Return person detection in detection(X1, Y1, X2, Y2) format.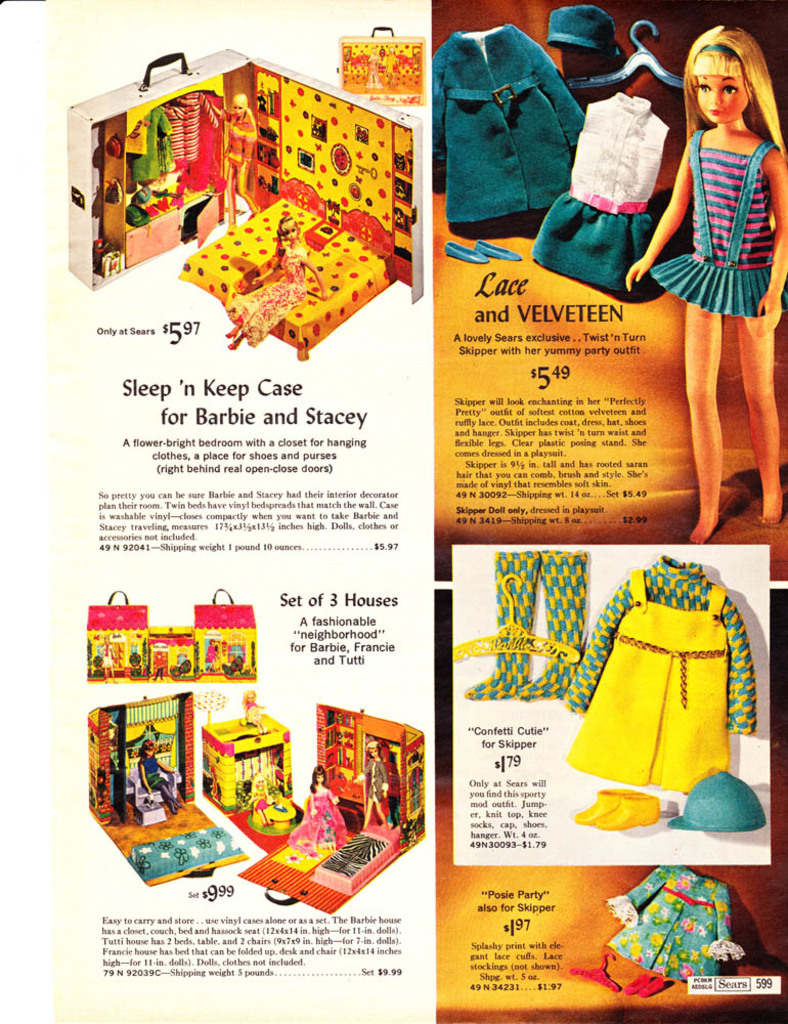
detection(221, 217, 325, 351).
